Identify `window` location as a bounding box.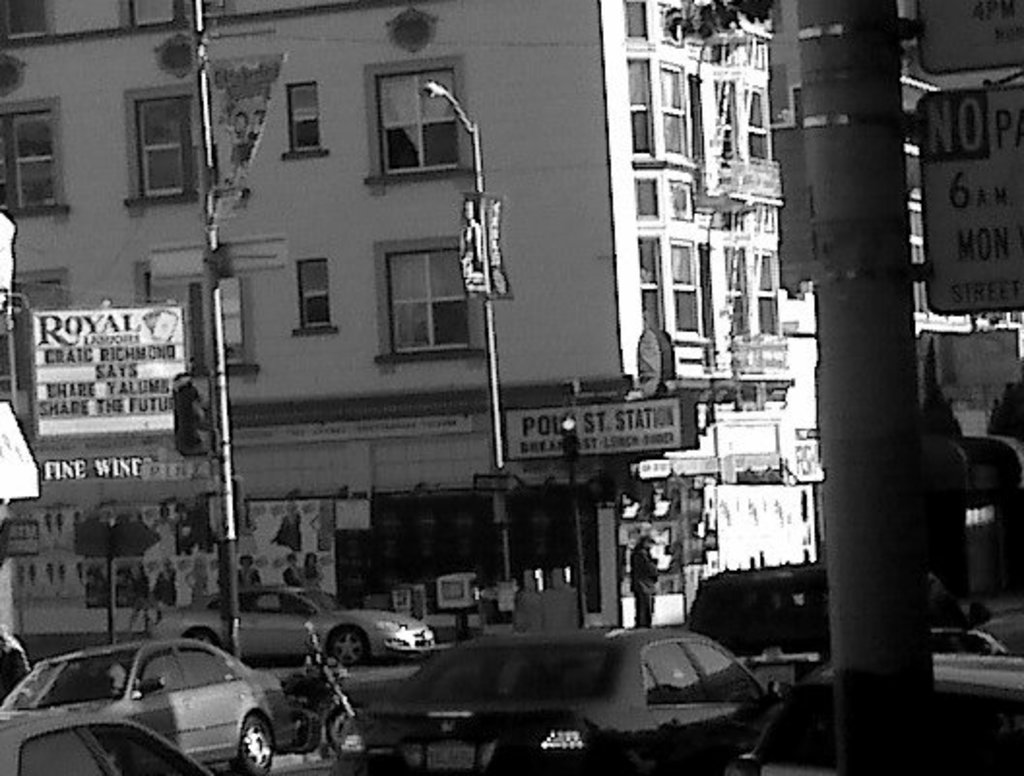
l=0, t=101, r=70, b=213.
